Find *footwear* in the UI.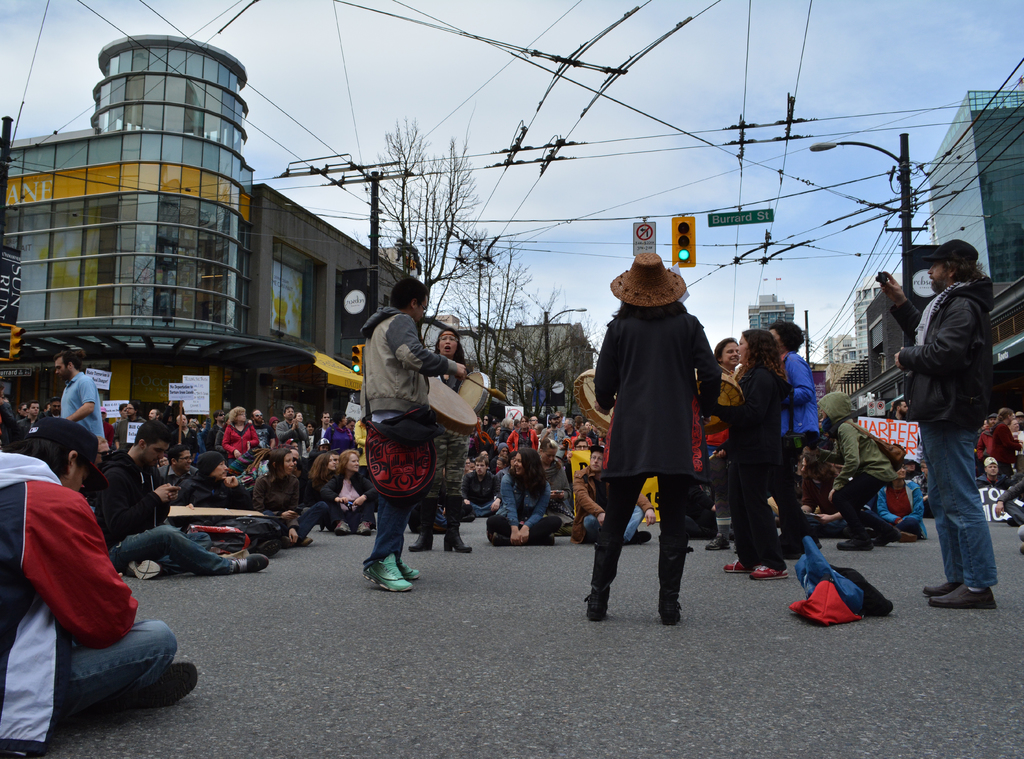
UI element at box(442, 497, 471, 553).
